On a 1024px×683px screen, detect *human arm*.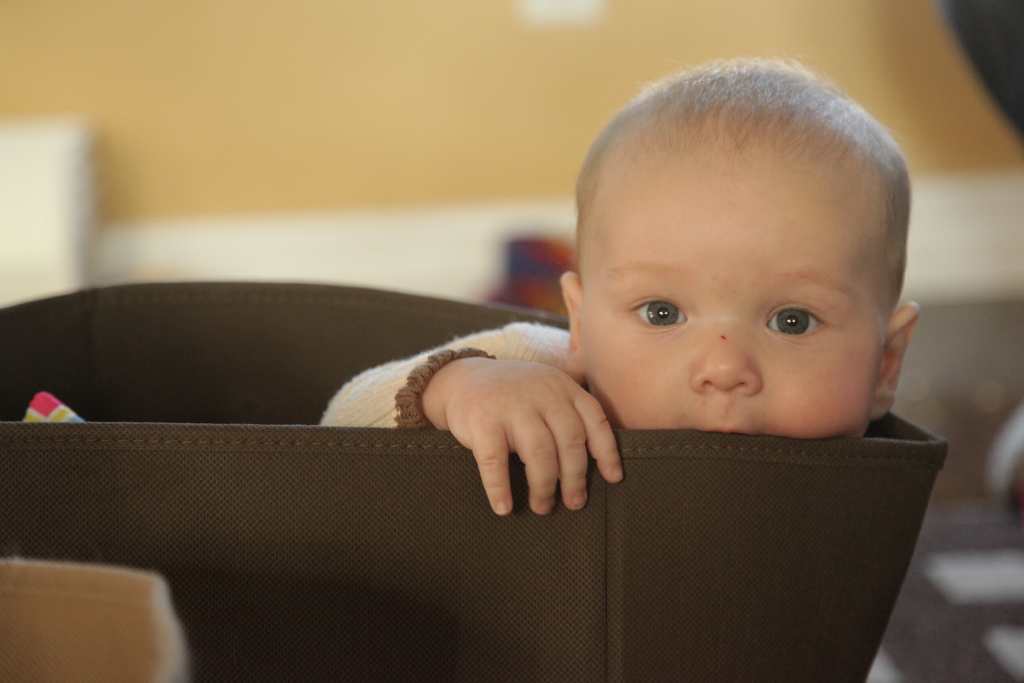
pyautogui.locateOnScreen(312, 321, 625, 518).
